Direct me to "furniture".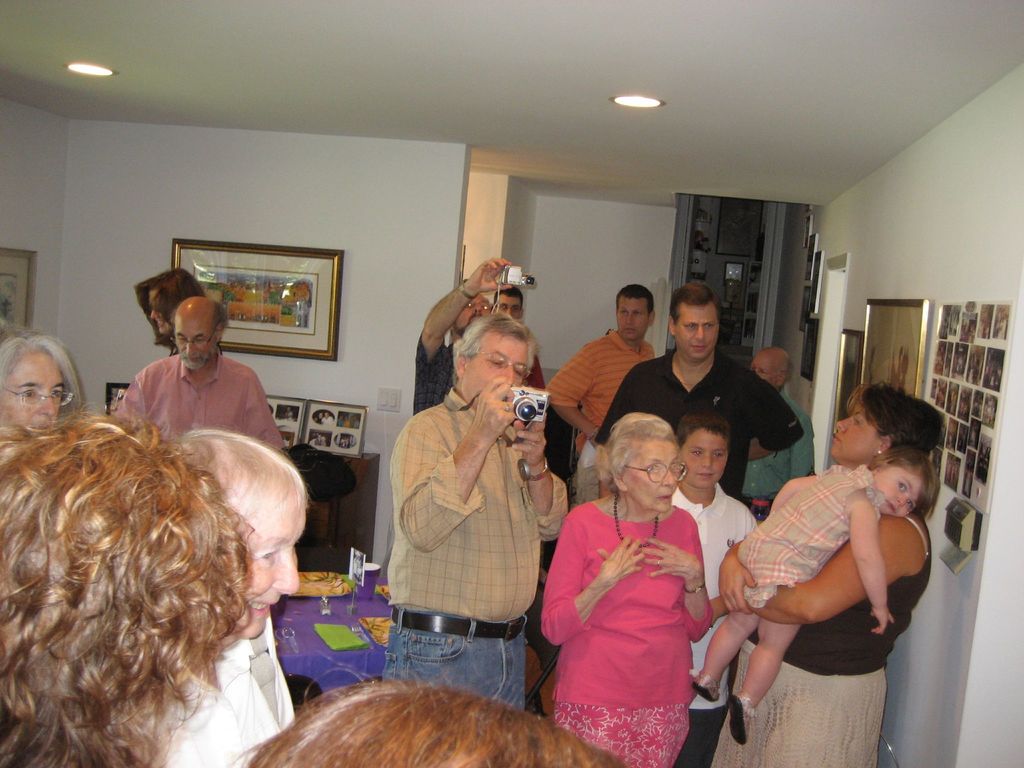
Direction: Rect(262, 572, 545, 702).
